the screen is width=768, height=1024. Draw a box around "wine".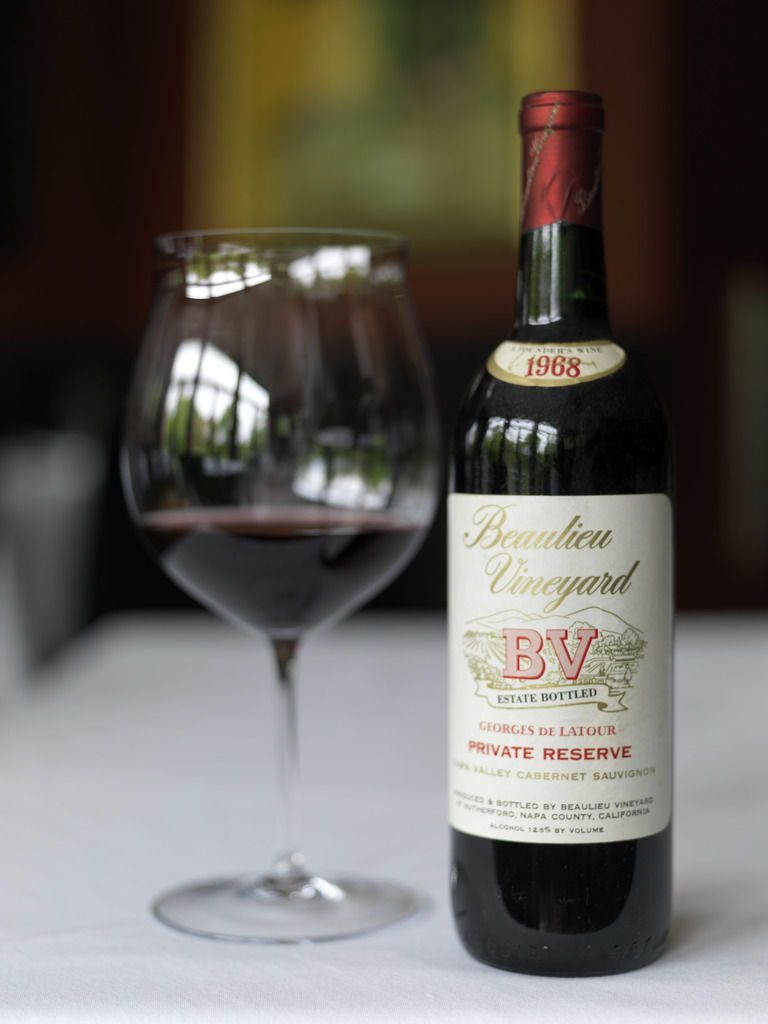
{"x1": 135, "y1": 504, "x2": 429, "y2": 643}.
